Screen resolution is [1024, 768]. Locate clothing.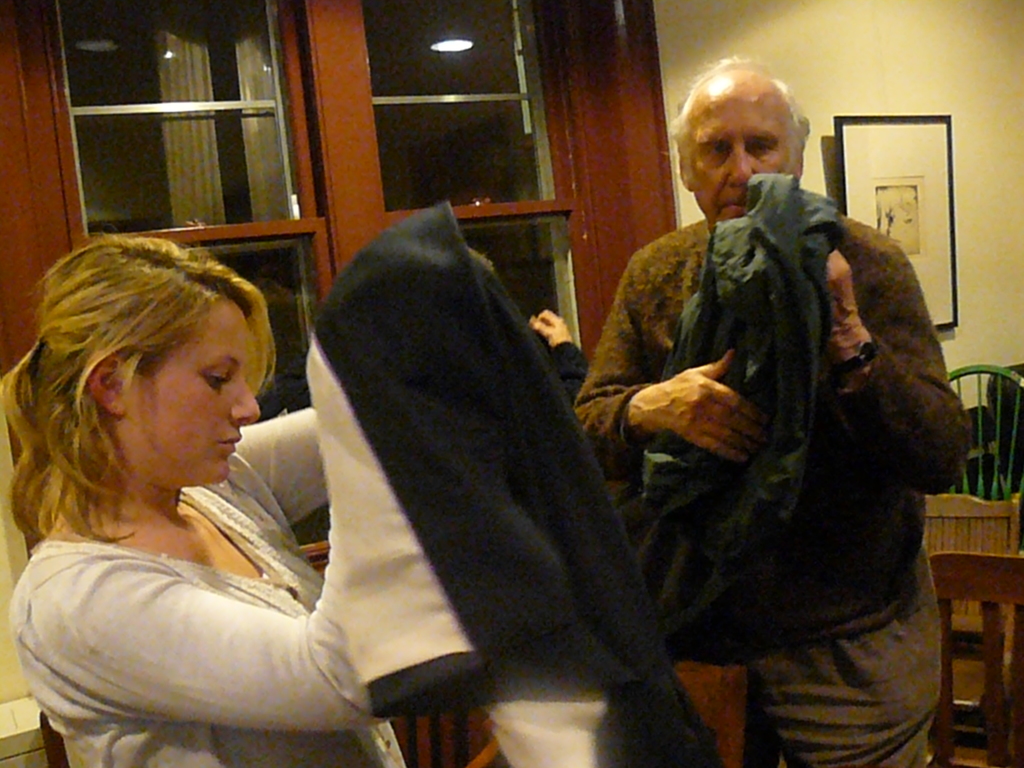
<region>287, 196, 772, 767</region>.
